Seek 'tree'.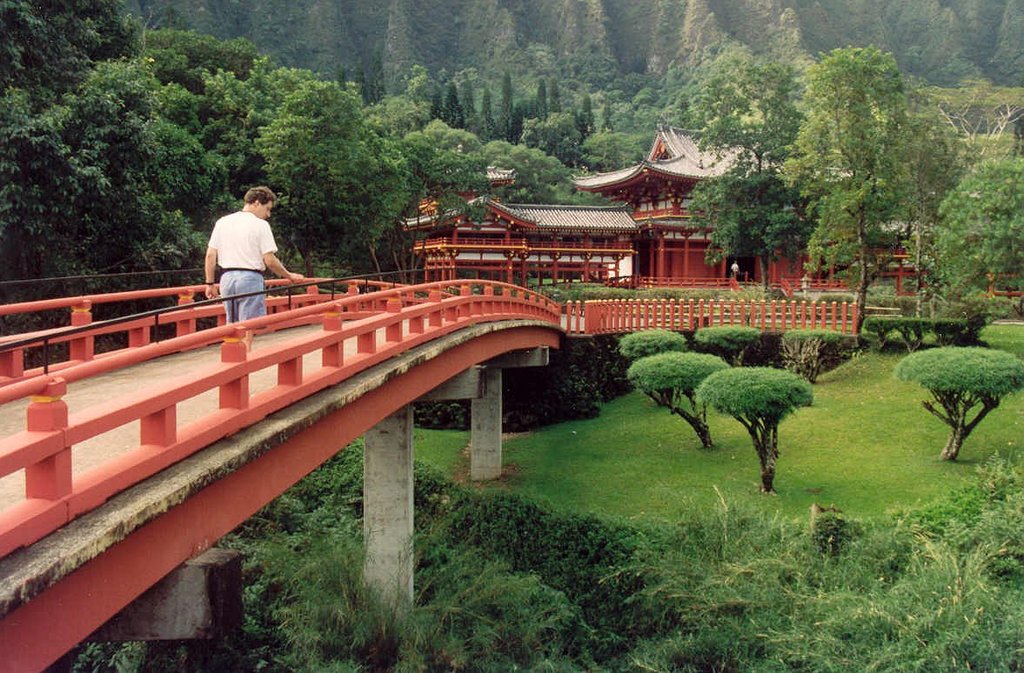
{"left": 701, "top": 13, "right": 795, "bottom": 162}.
